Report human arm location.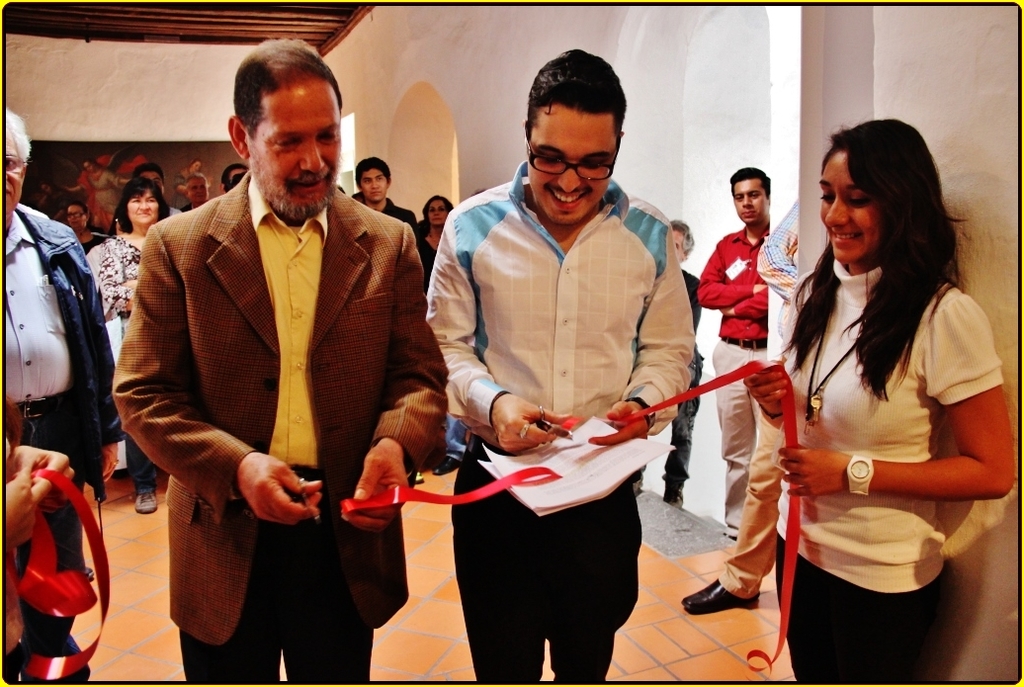
Report: (left=4, top=472, right=39, bottom=551).
